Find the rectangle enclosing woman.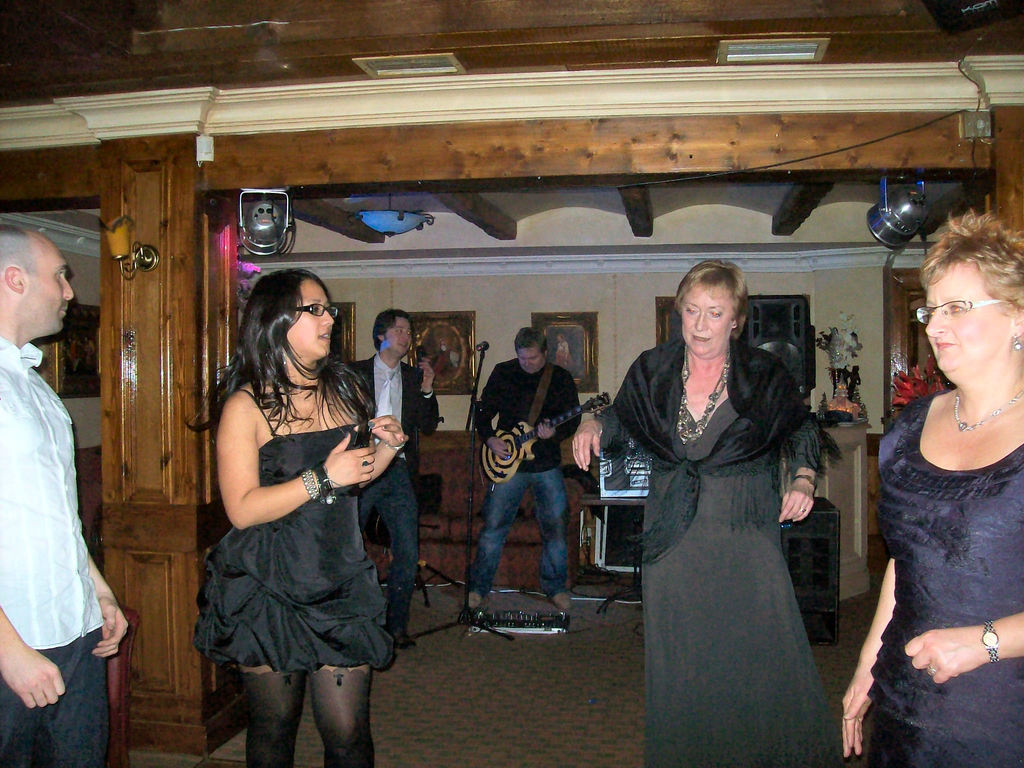
BBox(840, 208, 1023, 767).
